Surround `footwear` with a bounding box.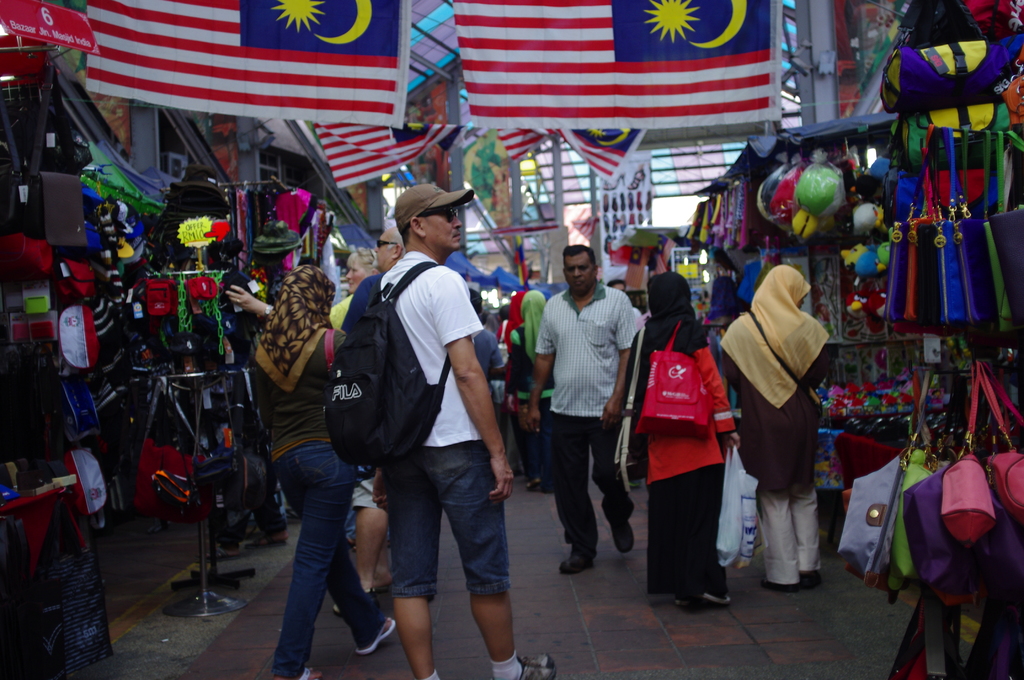
(612, 523, 636, 551).
